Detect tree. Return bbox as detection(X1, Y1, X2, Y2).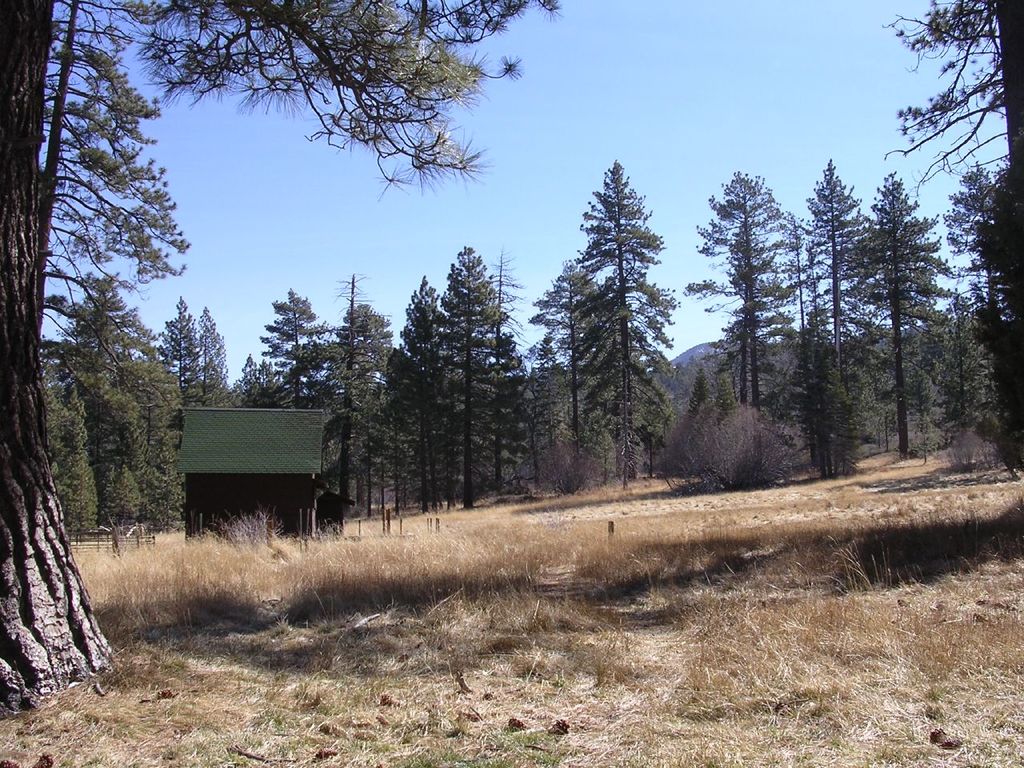
detection(791, 150, 875, 485).
